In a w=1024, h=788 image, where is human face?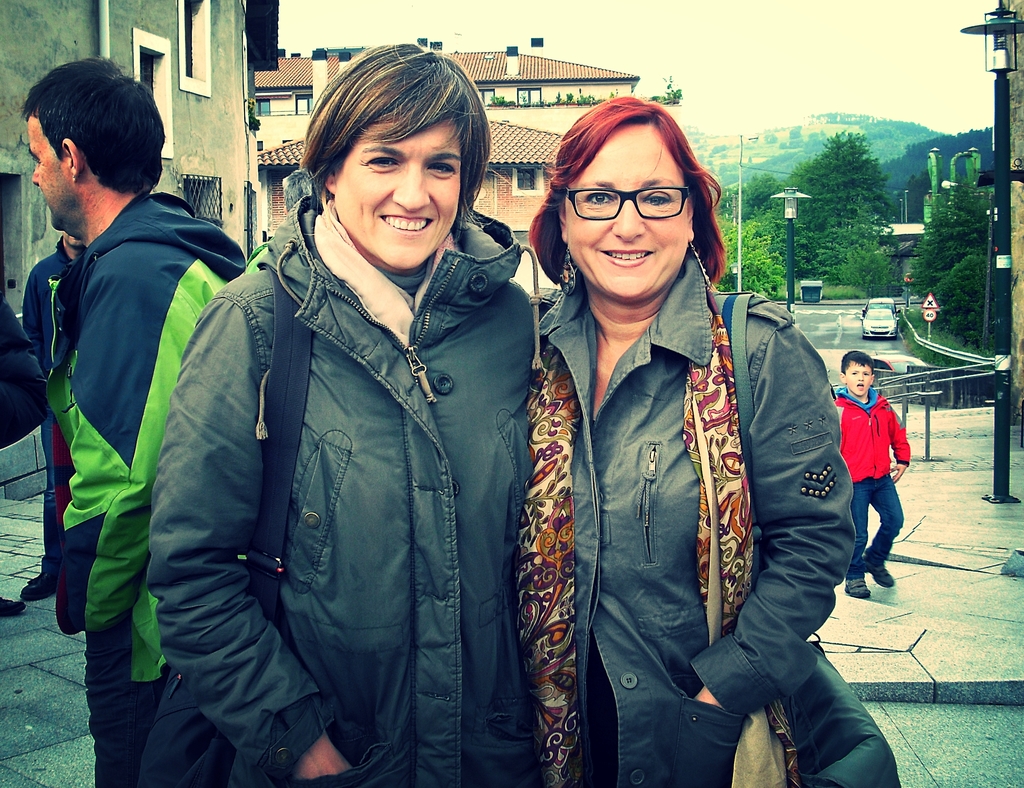
bbox=[560, 125, 687, 295].
